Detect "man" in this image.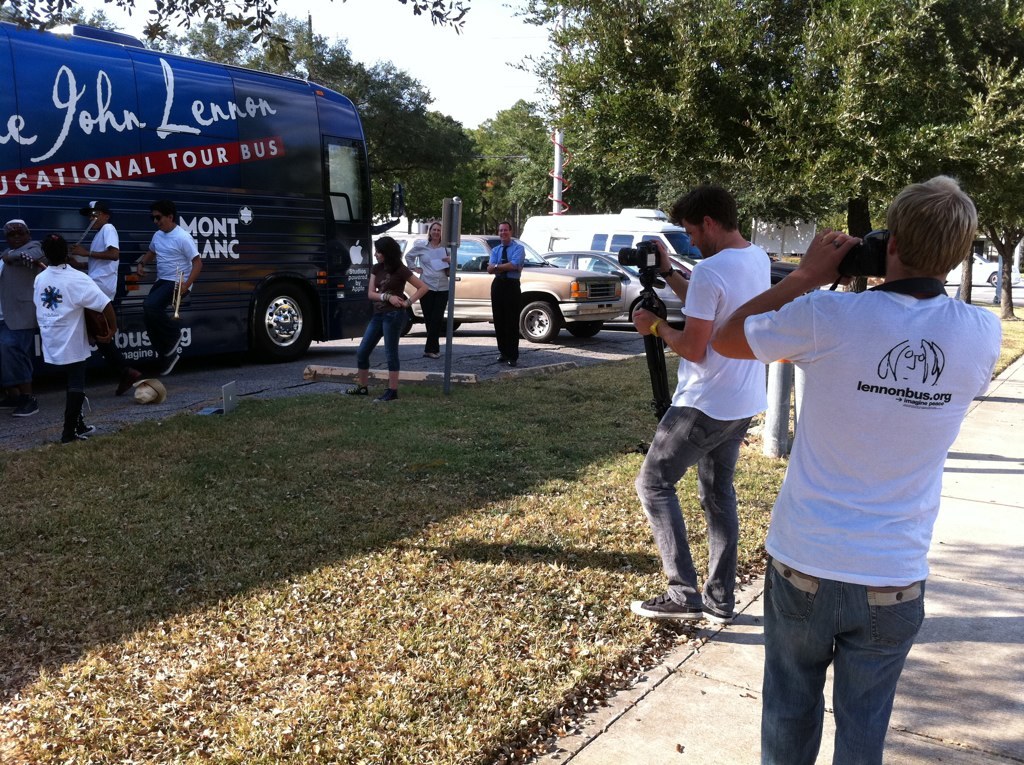
Detection: bbox(489, 224, 523, 375).
